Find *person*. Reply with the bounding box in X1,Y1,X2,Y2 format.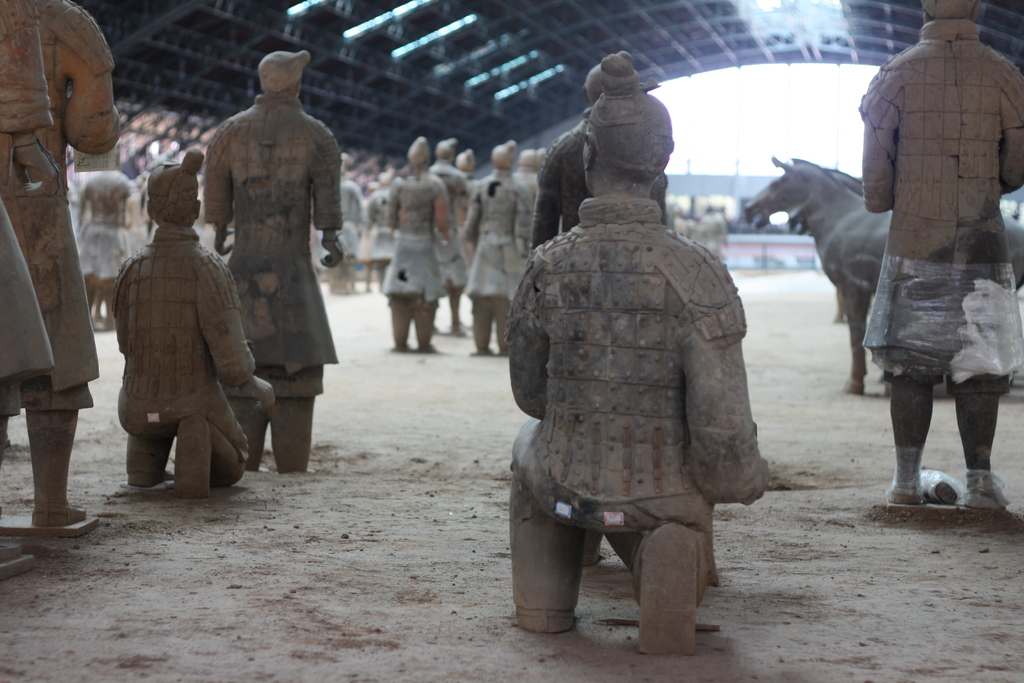
536,124,572,233.
